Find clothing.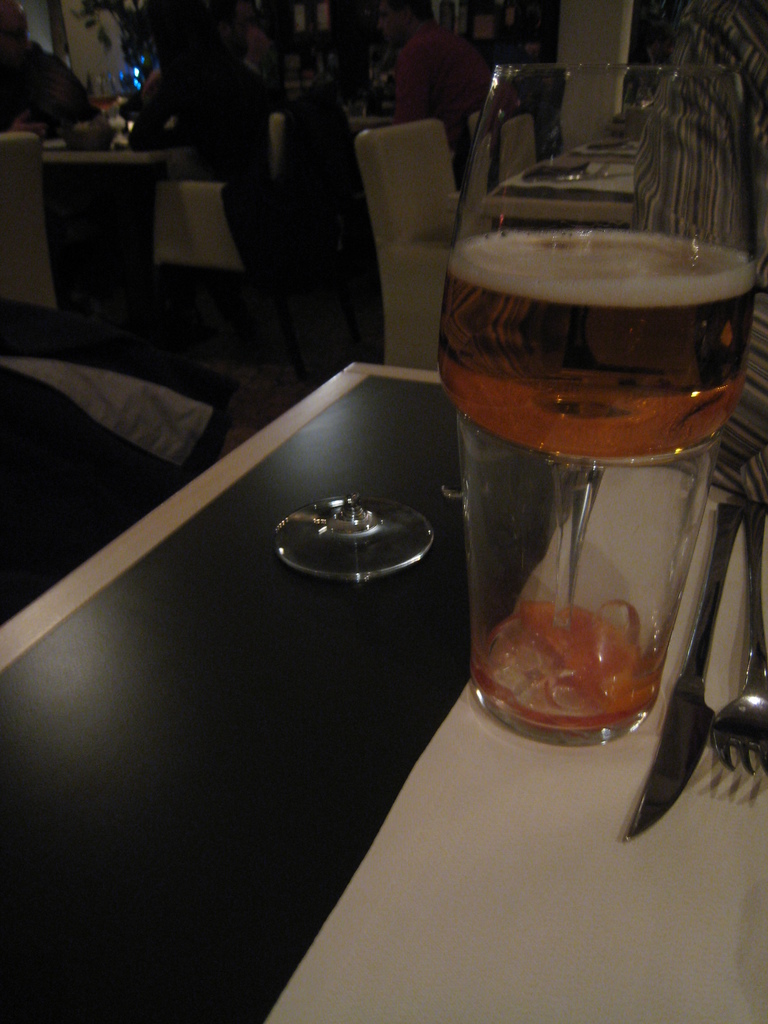
detection(118, 30, 294, 161).
